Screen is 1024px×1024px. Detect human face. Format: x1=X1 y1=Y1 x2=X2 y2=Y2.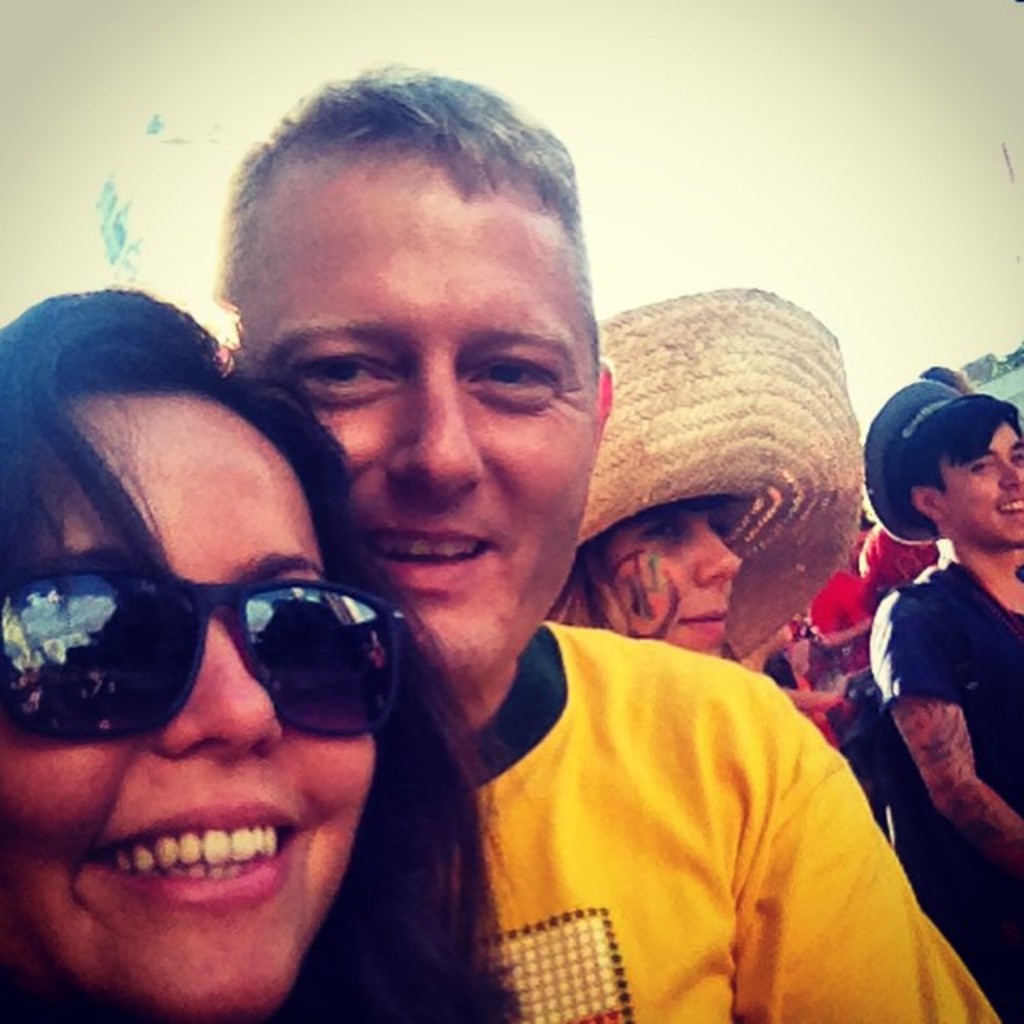
x1=245 y1=150 x2=595 y2=704.
